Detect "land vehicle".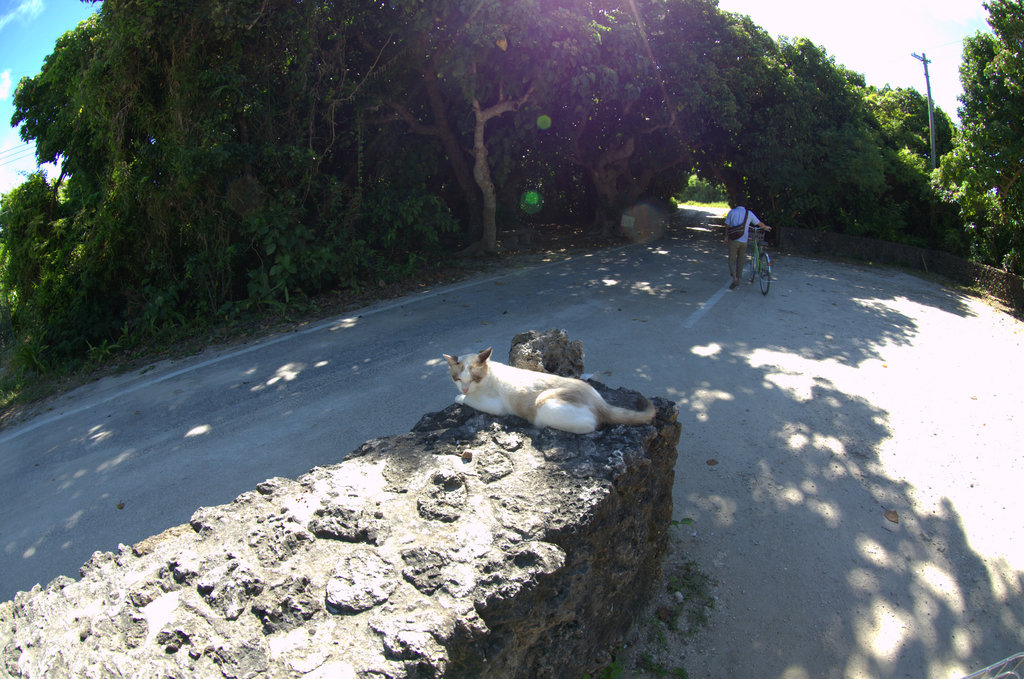
Detected at (744, 223, 773, 295).
